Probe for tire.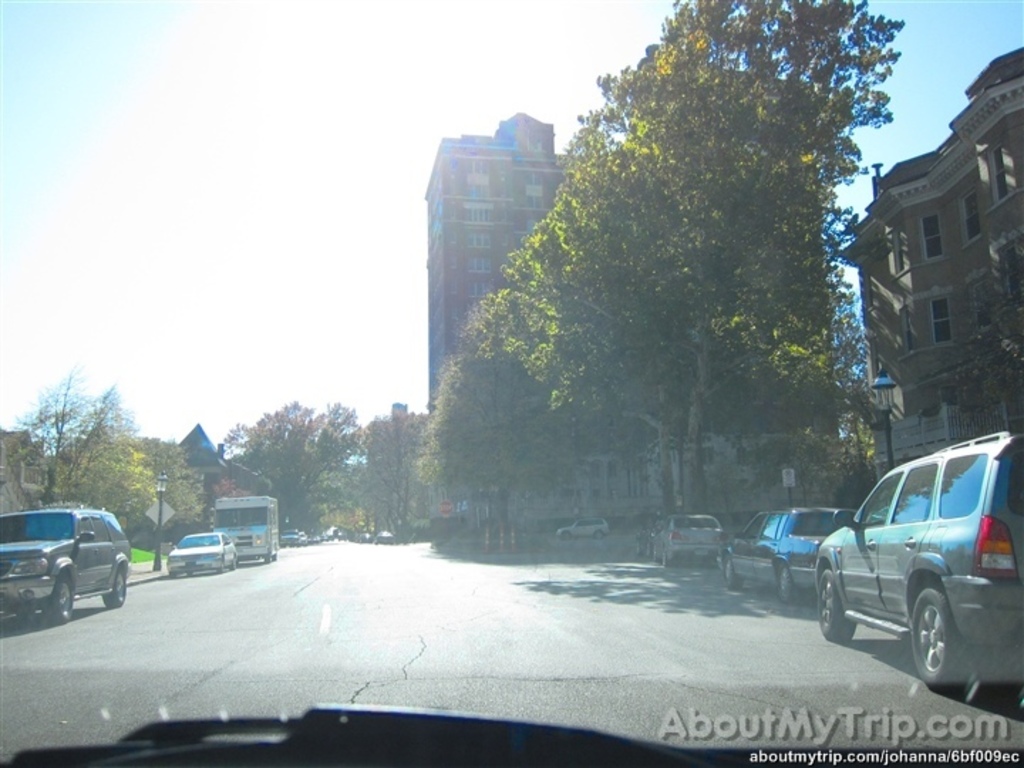
Probe result: x1=778, y1=565, x2=801, y2=600.
